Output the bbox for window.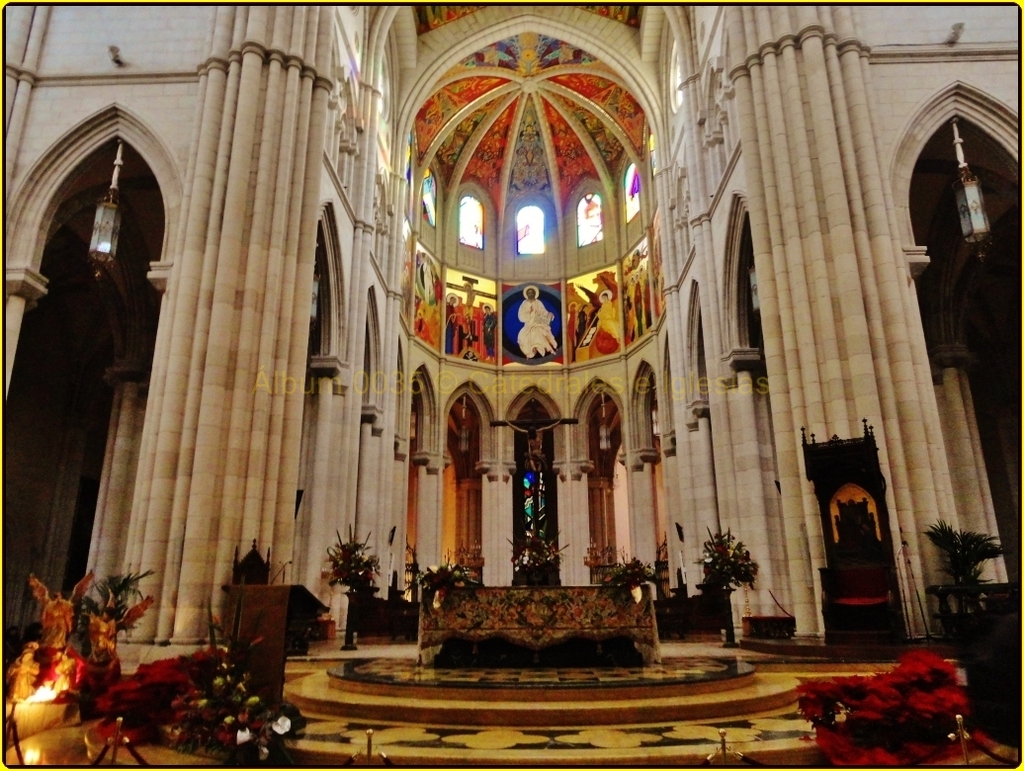
rect(620, 163, 641, 220).
